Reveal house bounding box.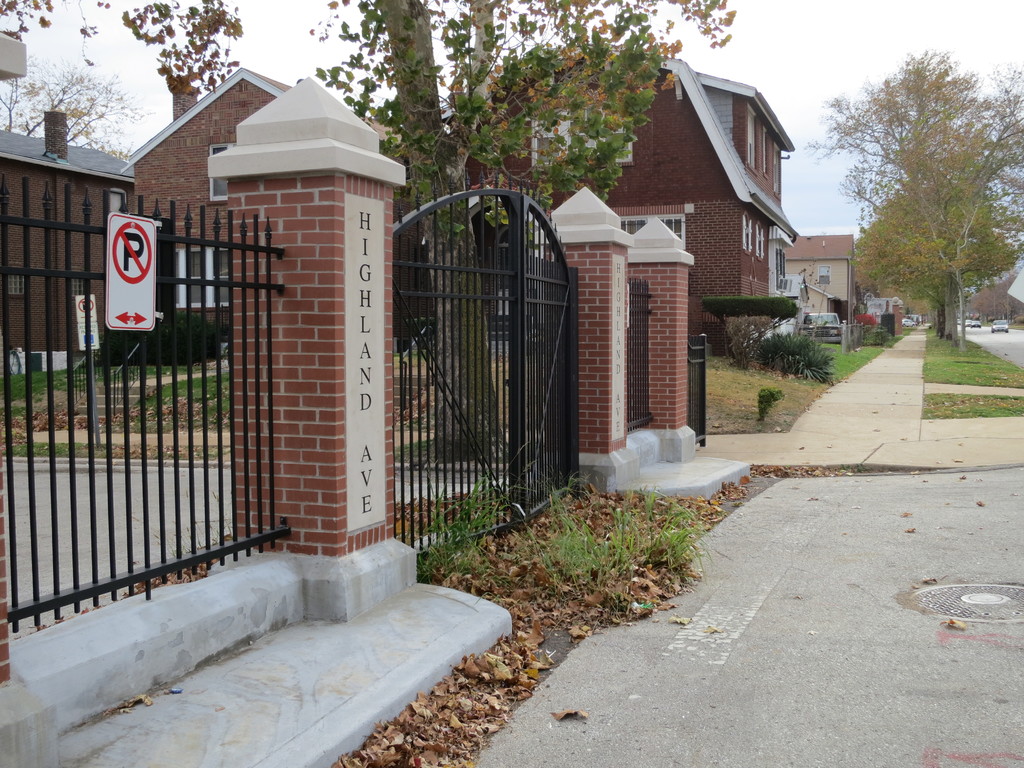
Revealed: 779,225,854,317.
